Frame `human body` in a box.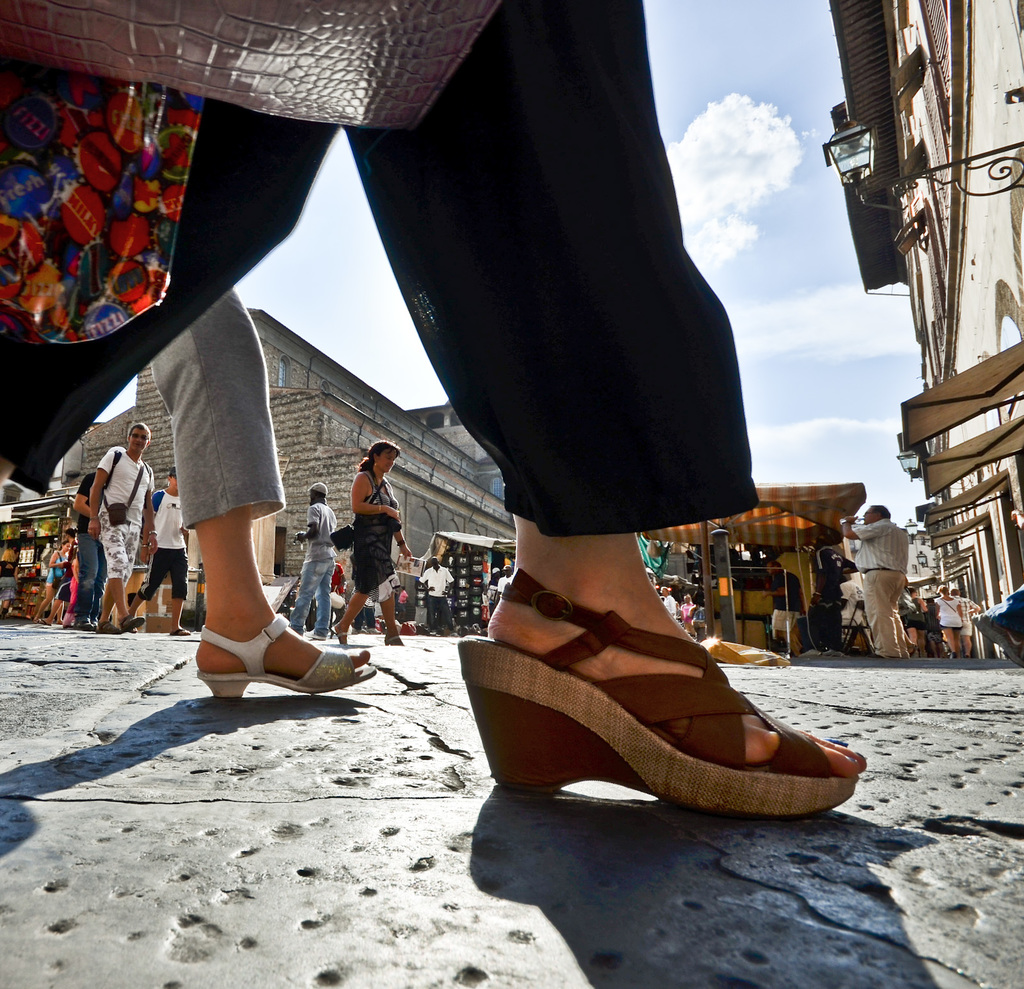
957:595:981:654.
